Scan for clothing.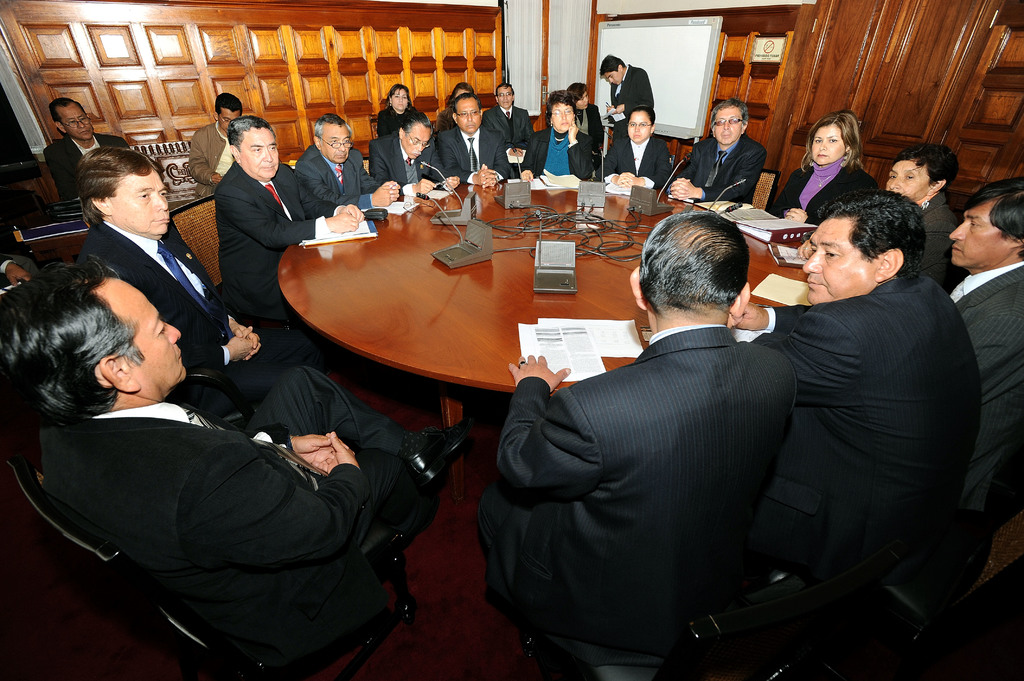
Scan result: detection(528, 118, 593, 176).
